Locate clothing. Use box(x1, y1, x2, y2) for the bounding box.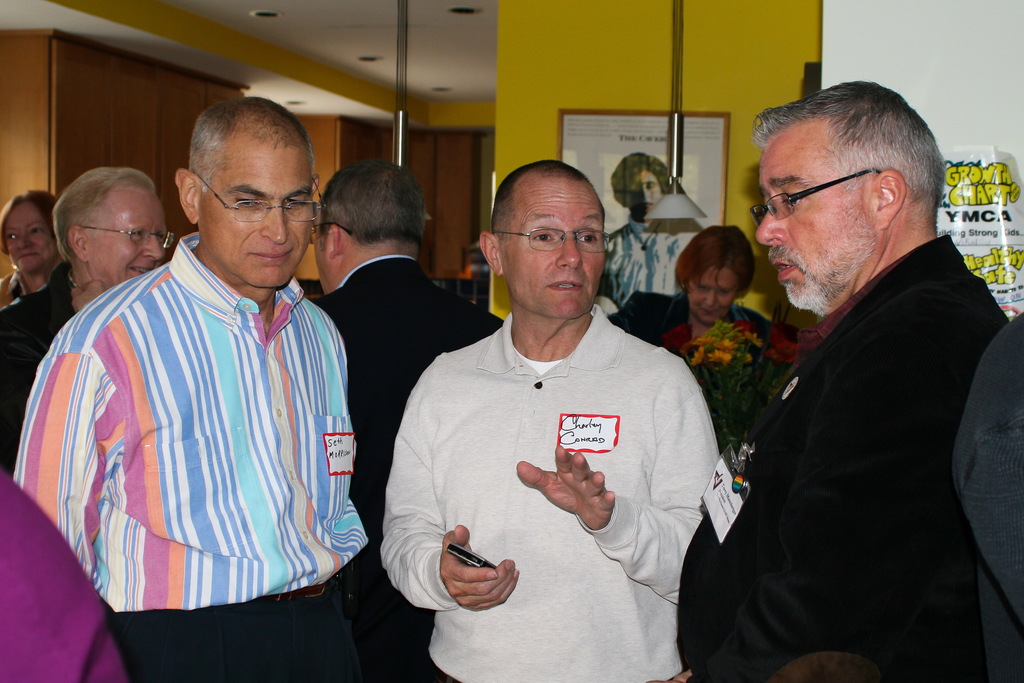
box(383, 297, 724, 682).
